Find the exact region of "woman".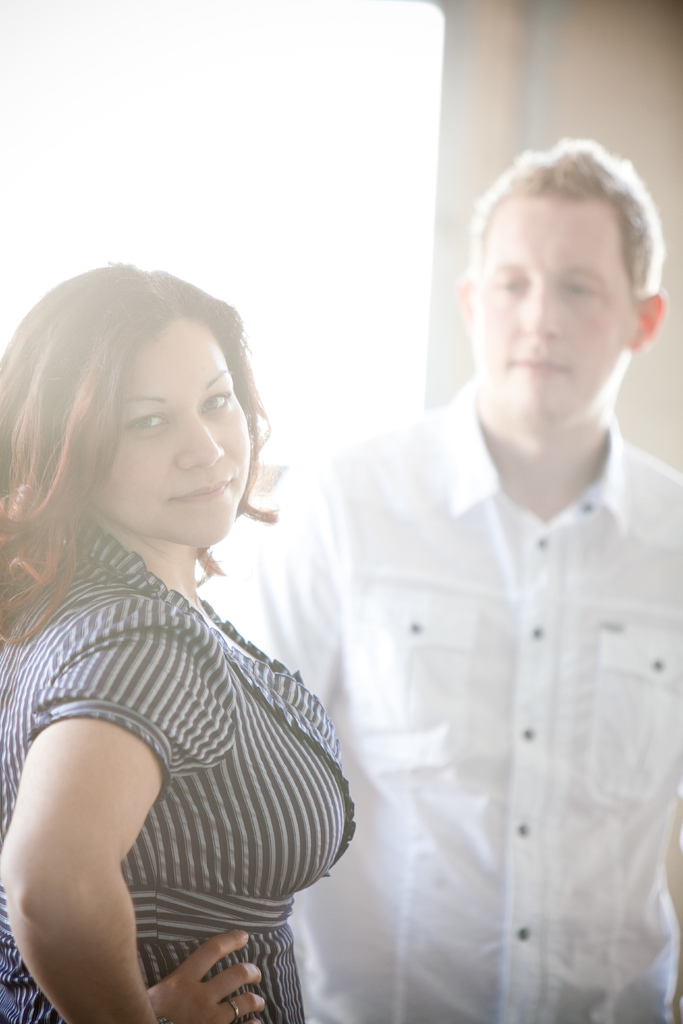
Exact region: (x1=0, y1=248, x2=354, y2=1023).
